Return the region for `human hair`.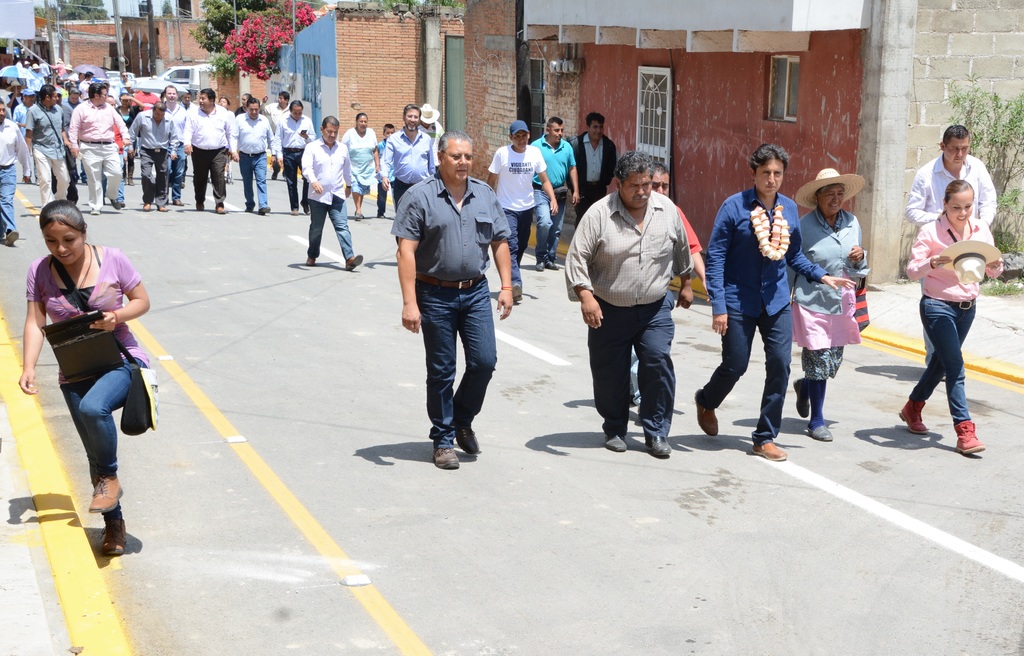
943:177:975:204.
